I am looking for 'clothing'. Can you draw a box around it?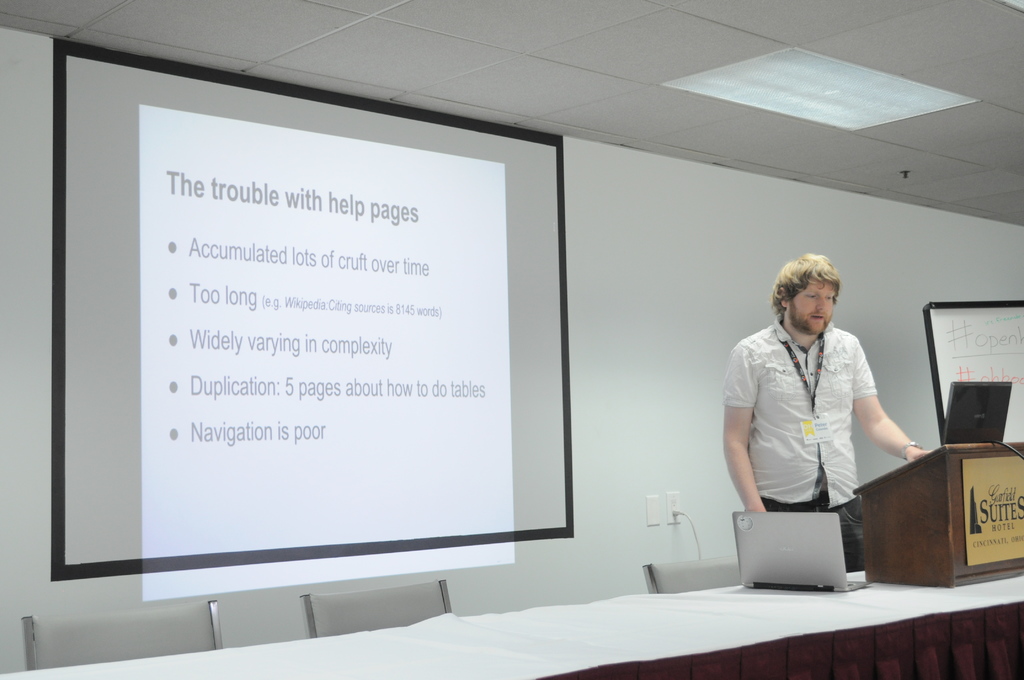
Sure, the bounding box is (left=738, top=297, right=908, bottom=562).
